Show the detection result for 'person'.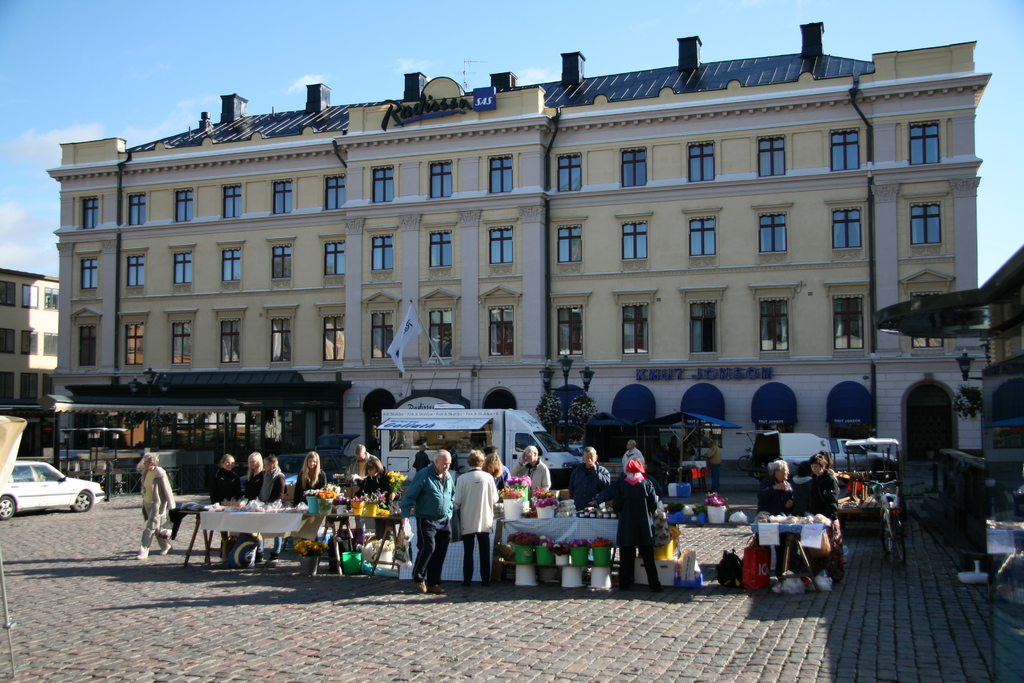
[left=618, top=436, right=652, bottom=473].
